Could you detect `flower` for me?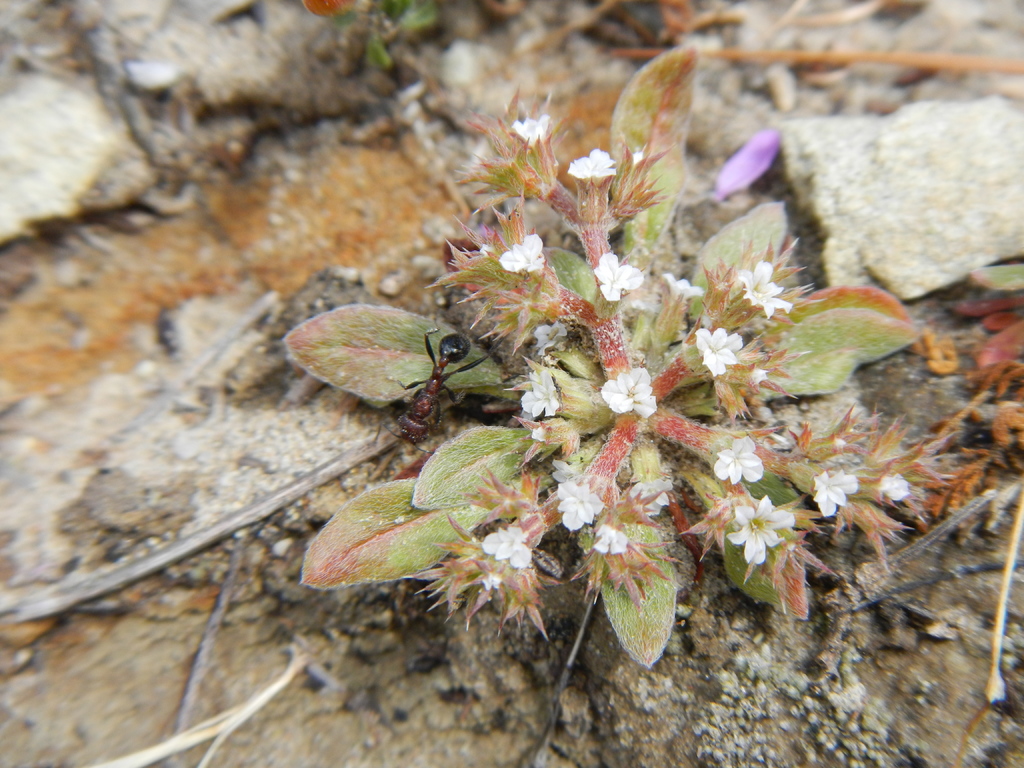
Detection result: select_region(568, 146, 628, 191).
